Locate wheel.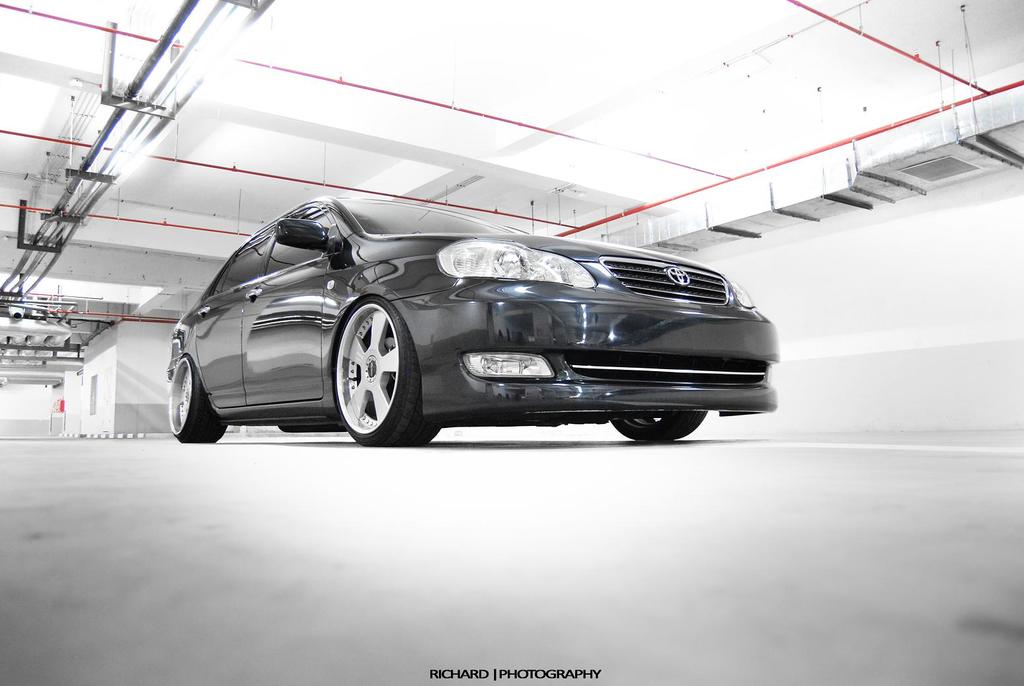
Bounding box: 330:294:401:439.
